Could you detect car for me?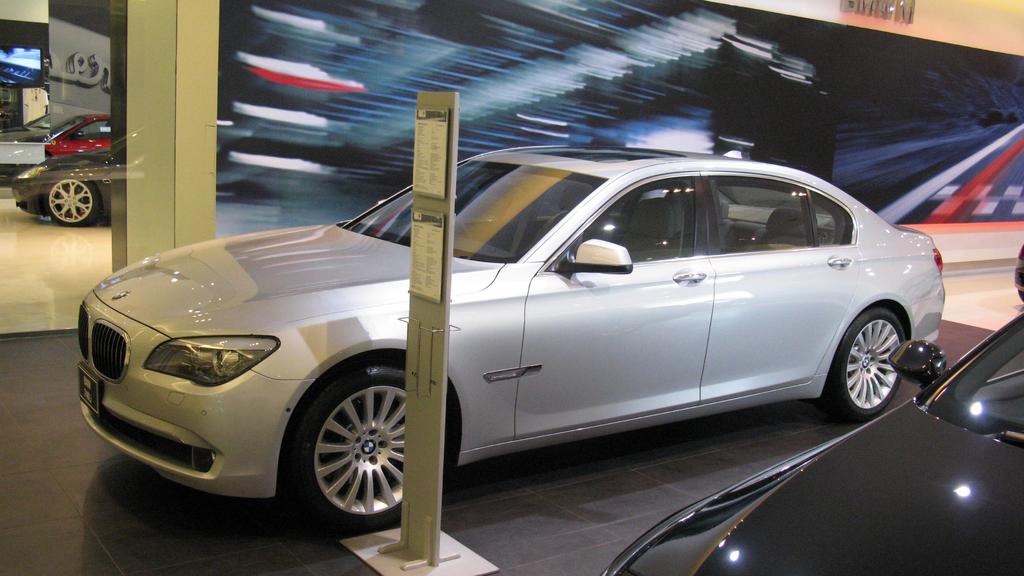
Detection result: select_region(72, 151, 947, 533).
